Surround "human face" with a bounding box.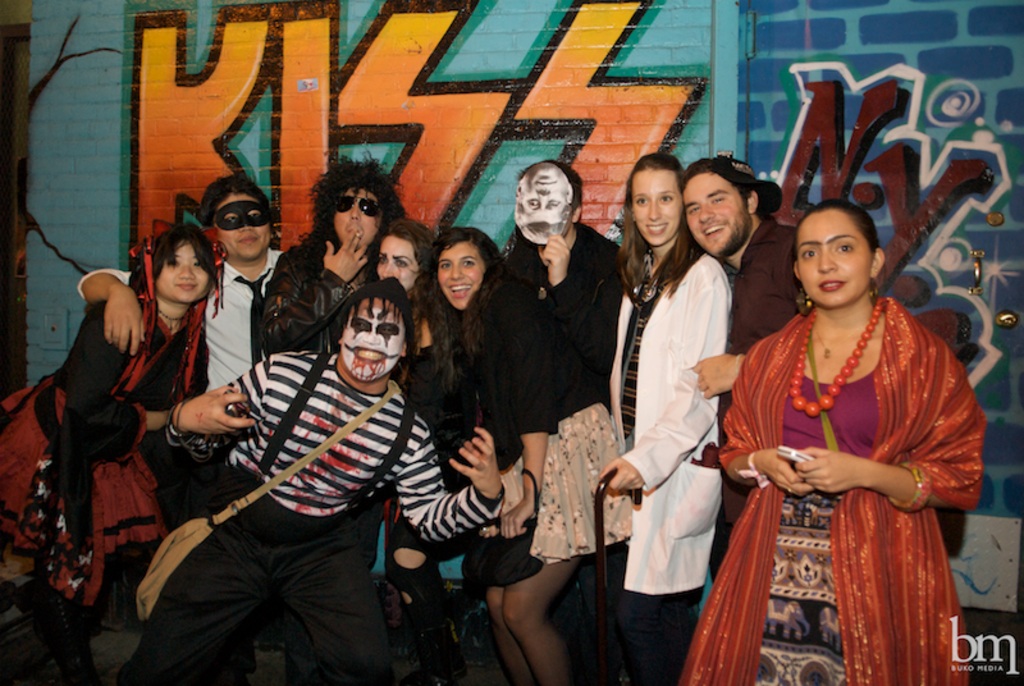
{"left": 376, "top": 234, "right": 424, "bottom": 289}.
